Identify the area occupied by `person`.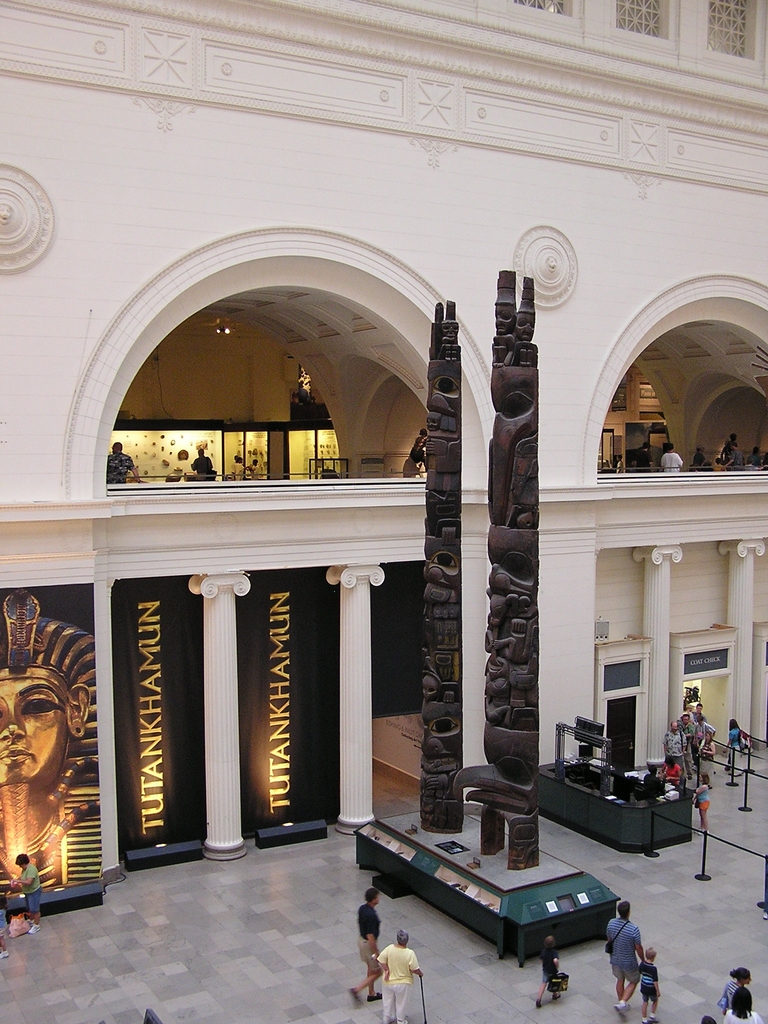
Area: bbox=(604, 902, 644, 1012).
